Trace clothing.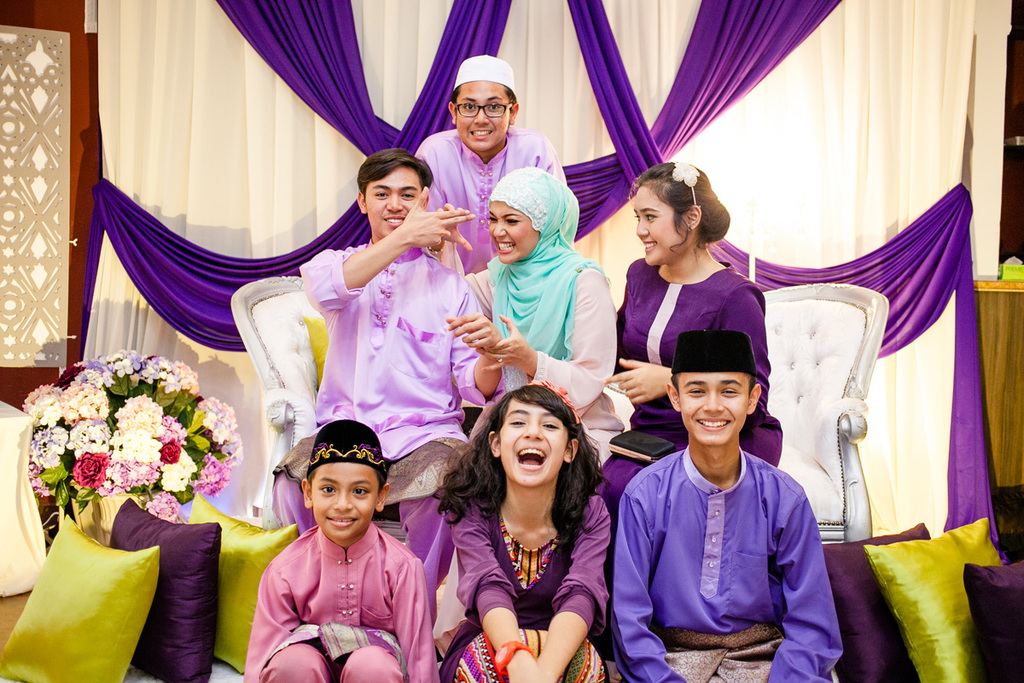
Traced to (430, 479, 630, 682).
